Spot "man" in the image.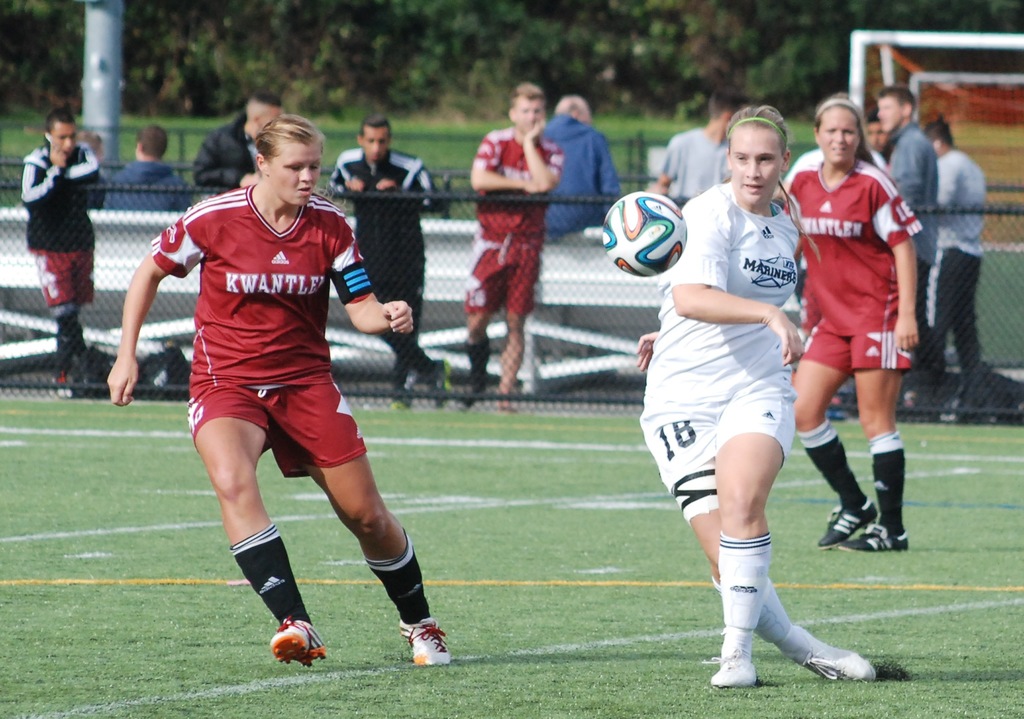
"man" found at 639 90 727 210.
